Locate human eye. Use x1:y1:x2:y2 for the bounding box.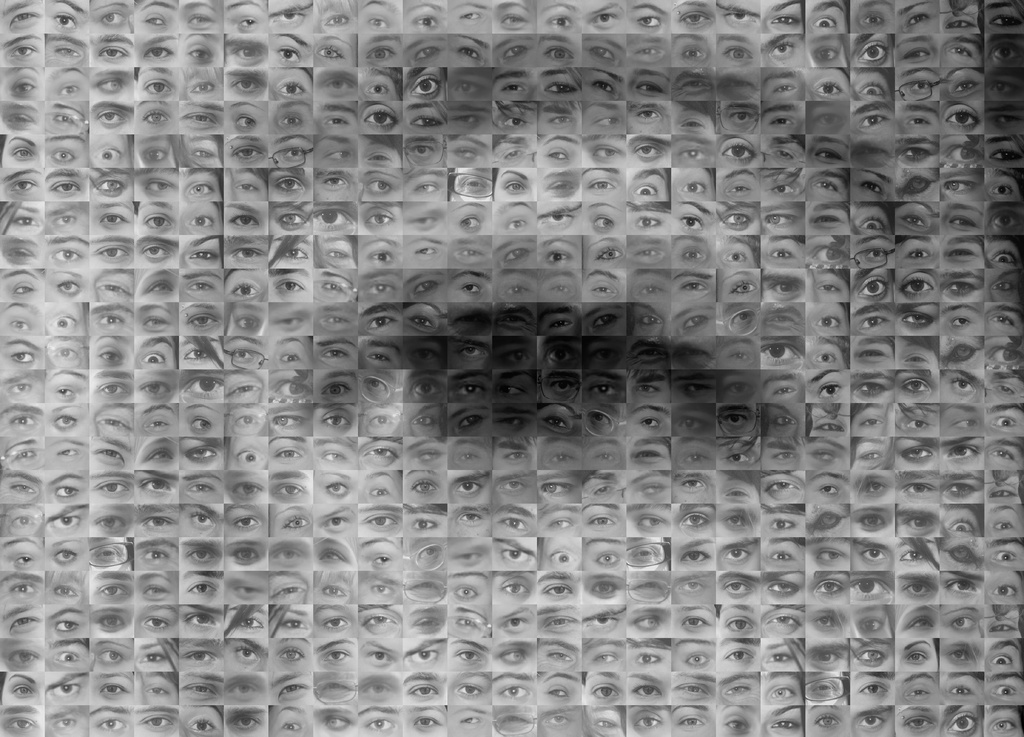
547:615:577:629.
